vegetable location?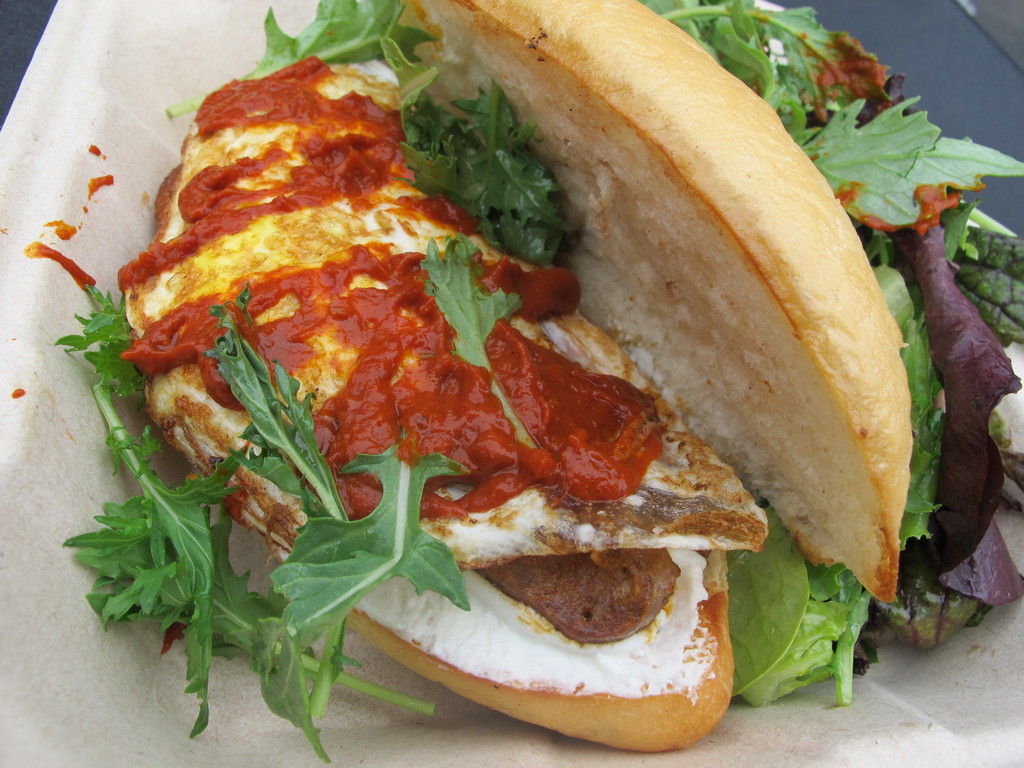
BBox(167, 0, 573, 266)
